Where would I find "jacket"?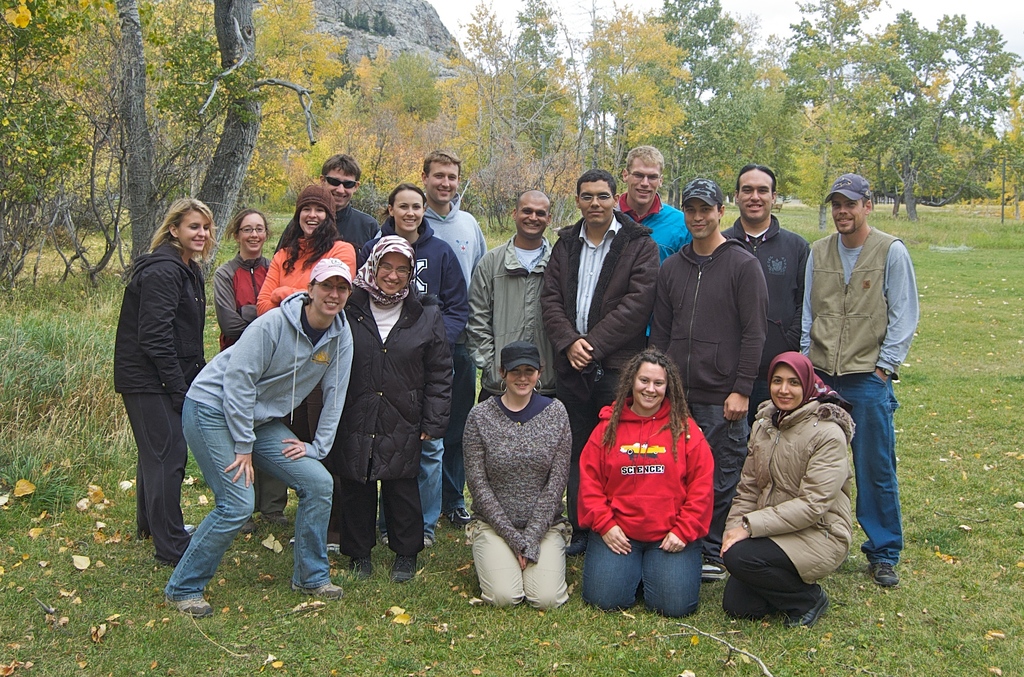
At (799,227,902,375).
